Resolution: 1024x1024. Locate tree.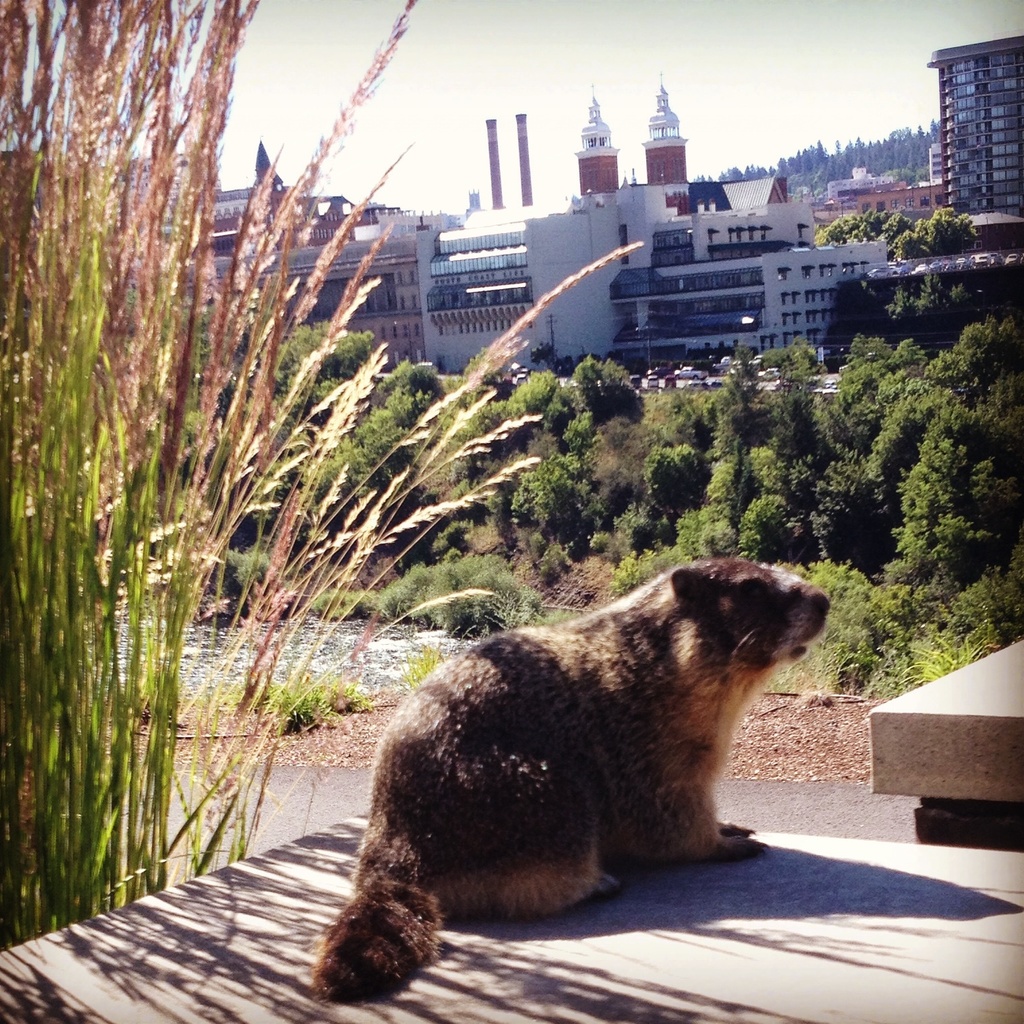
select_region(820, 199, 916, 259).
